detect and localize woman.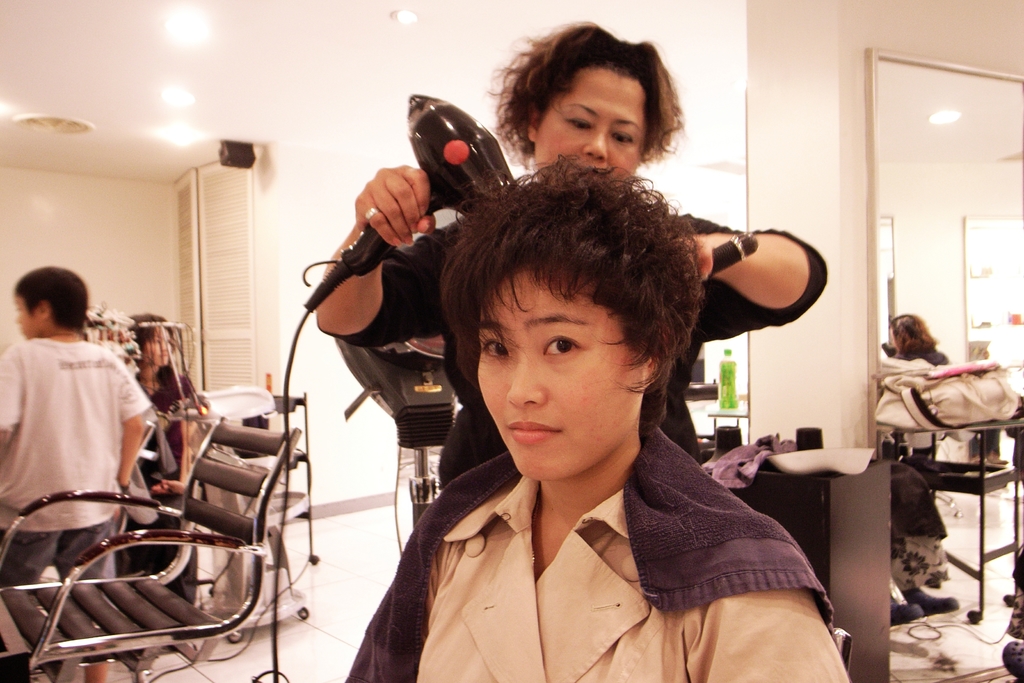
Localized at detection(349, 154, 851, 682).
